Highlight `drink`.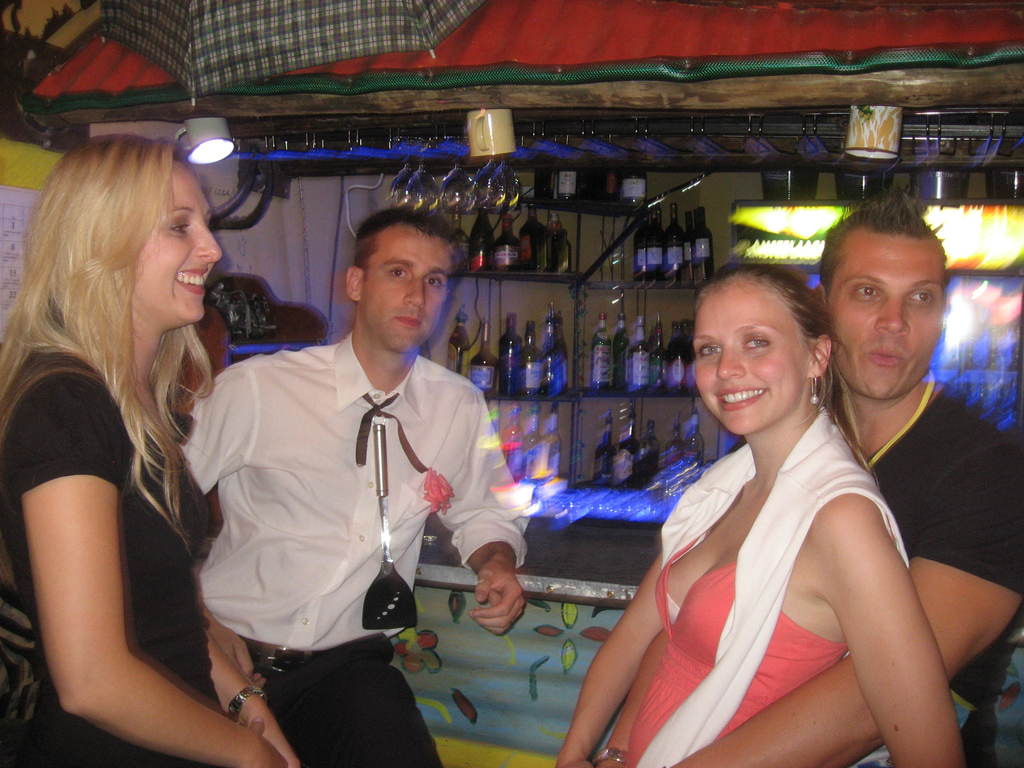
Highlighted region: 611 416 637 490.
